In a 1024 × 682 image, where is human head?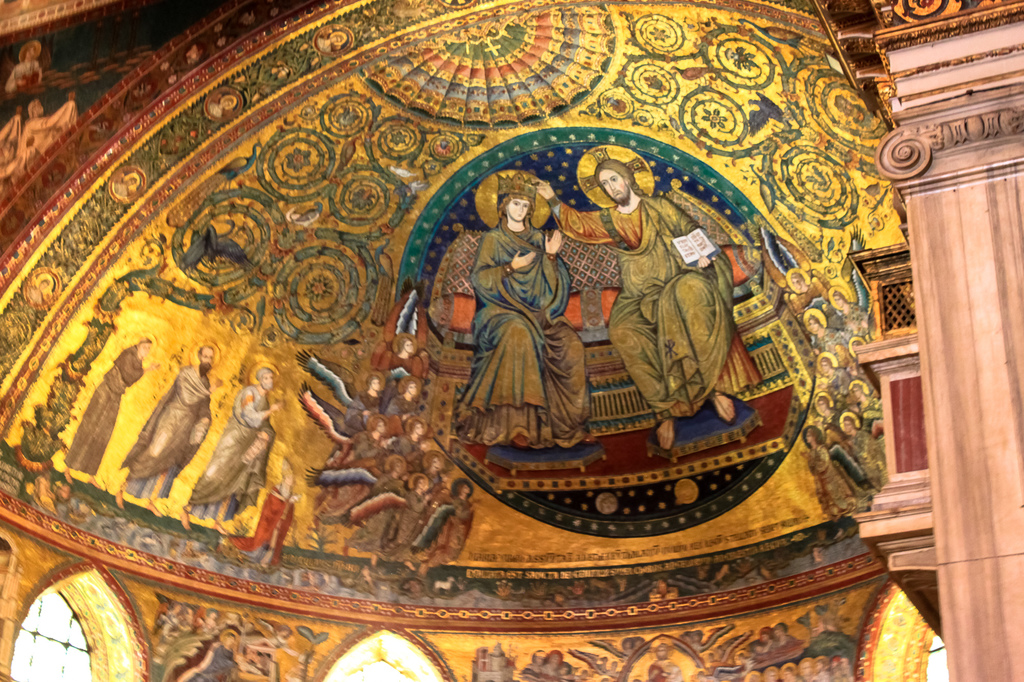
select_region(220, 95, 235, 109).
